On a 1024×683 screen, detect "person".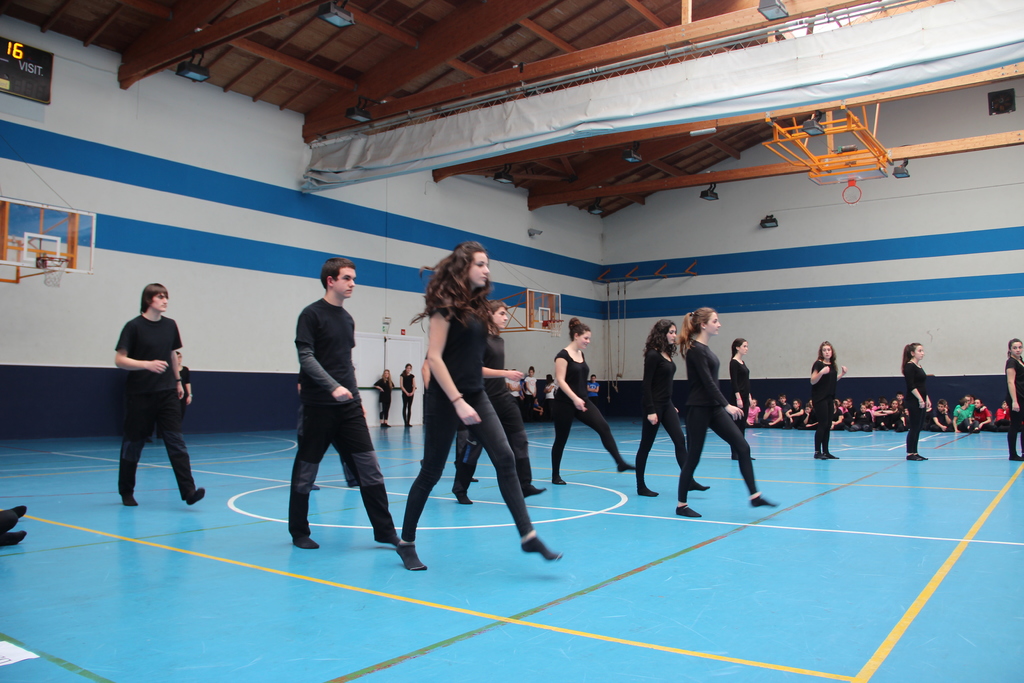
rect(447, 302, 543, 502).
